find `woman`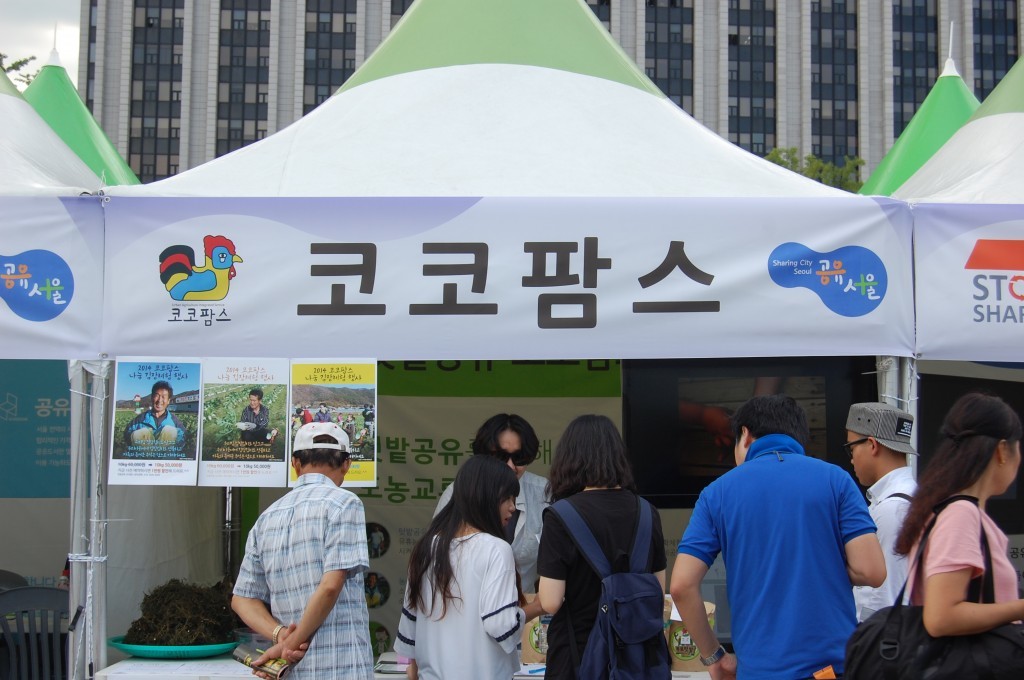
left=892, top=392, right=1023, bottom=639
